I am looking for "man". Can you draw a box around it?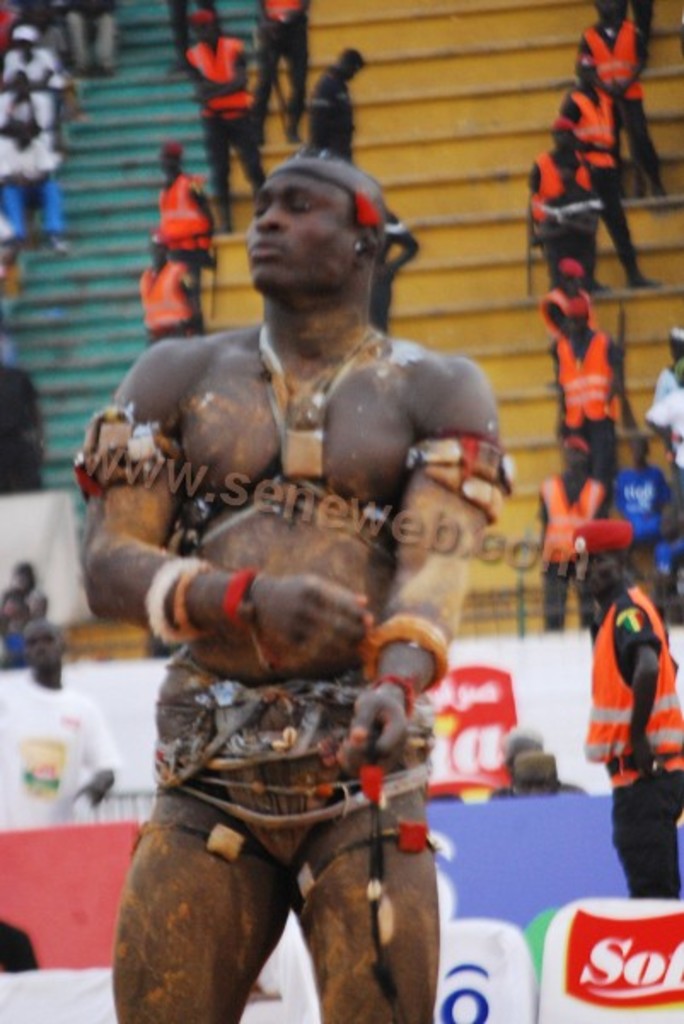
Sure, the bounding box is 5, 20, 65, 126.
